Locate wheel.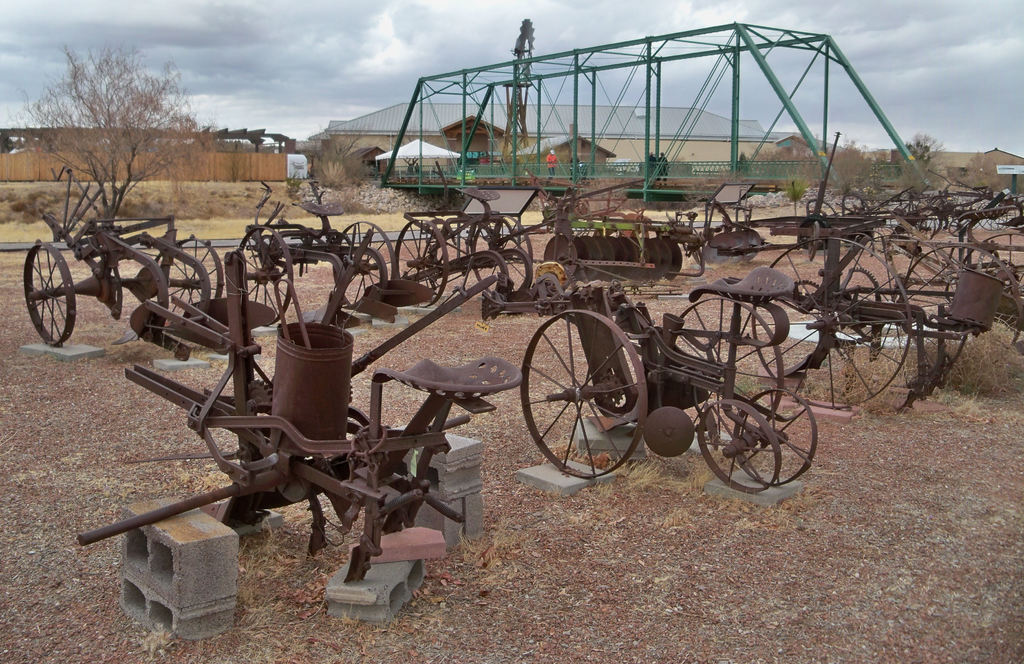
Bounding box: <region>752, 238, 912, 412</region>.
